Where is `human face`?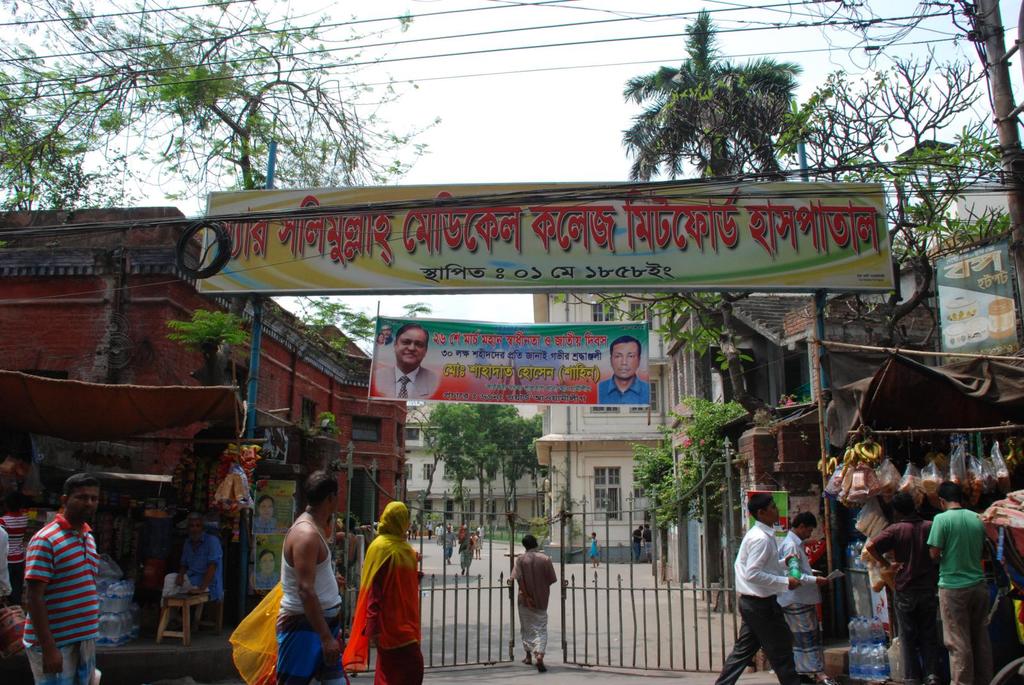
Rect(261, 498, 274, 516).
